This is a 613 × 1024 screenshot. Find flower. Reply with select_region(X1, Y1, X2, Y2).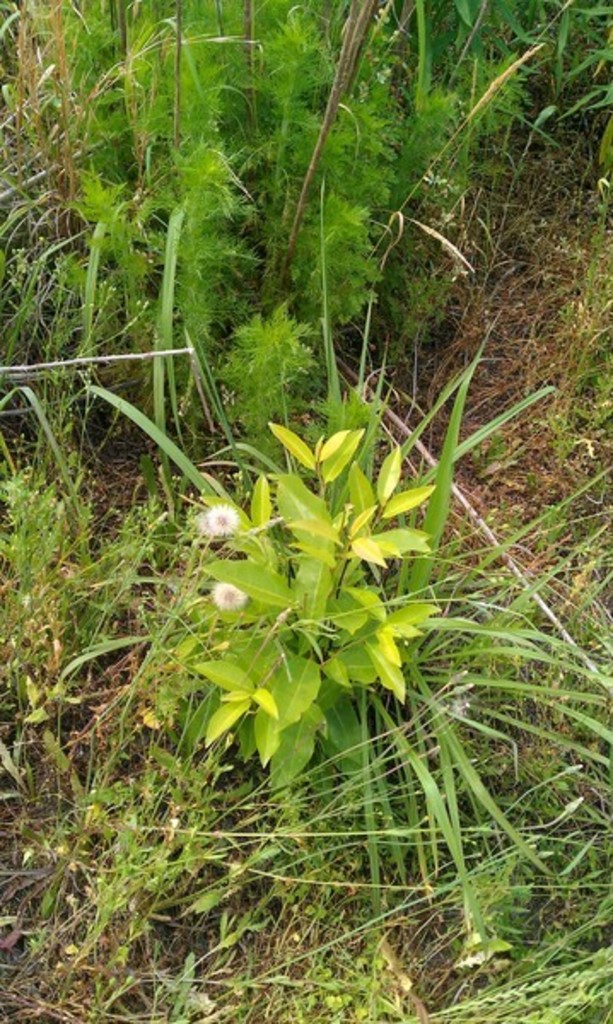
select_region(208, 503, 232, 538).
